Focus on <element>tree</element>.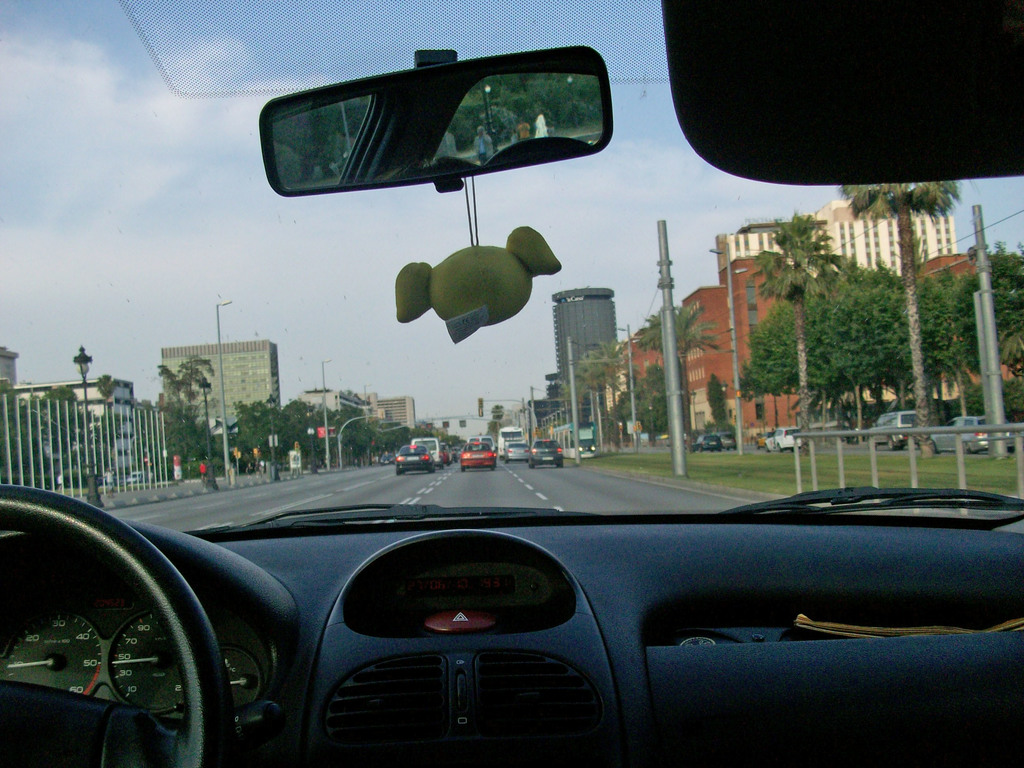
Focused at rect(701, 369, 736, 424).
